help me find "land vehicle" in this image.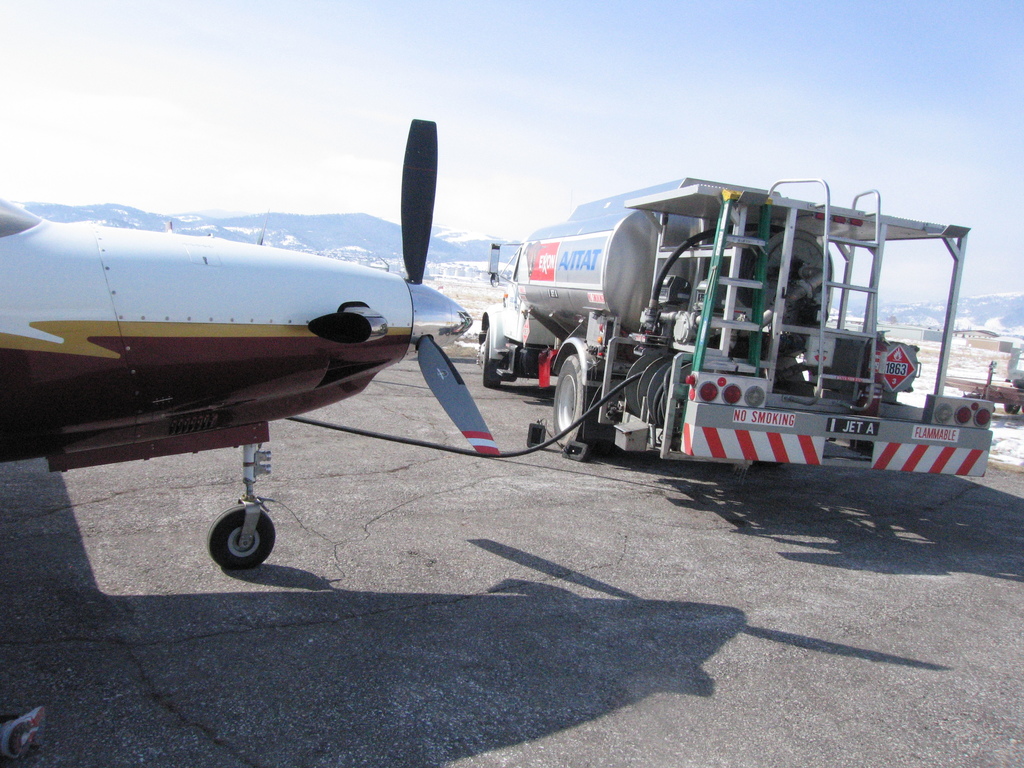
Found it: 465,180,1001,497.
